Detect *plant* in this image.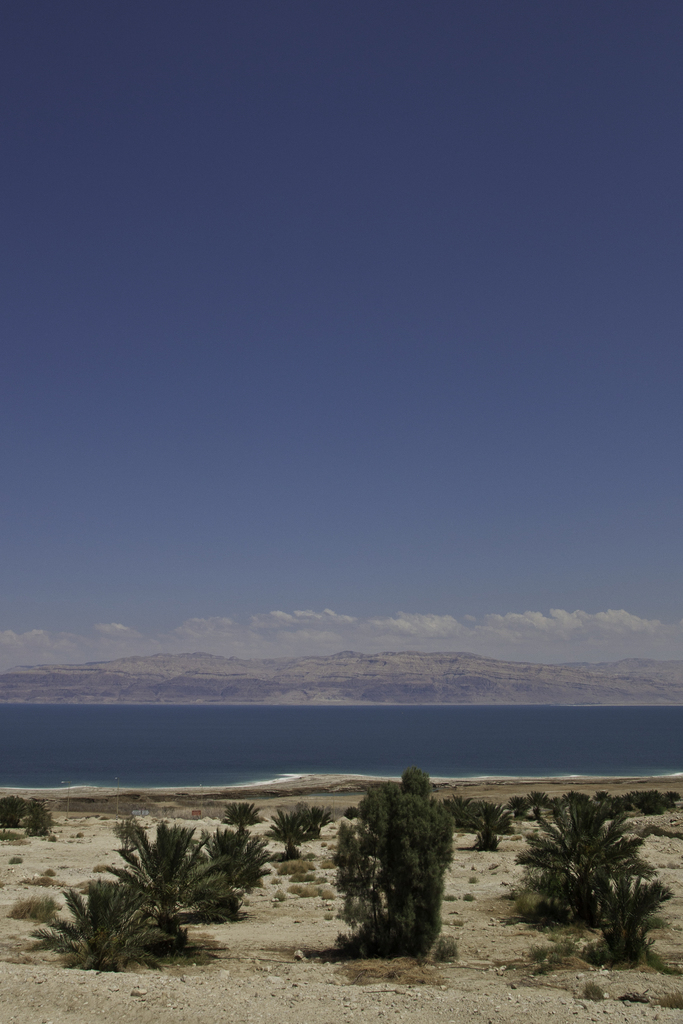
Detection: (111,812,215,917).
